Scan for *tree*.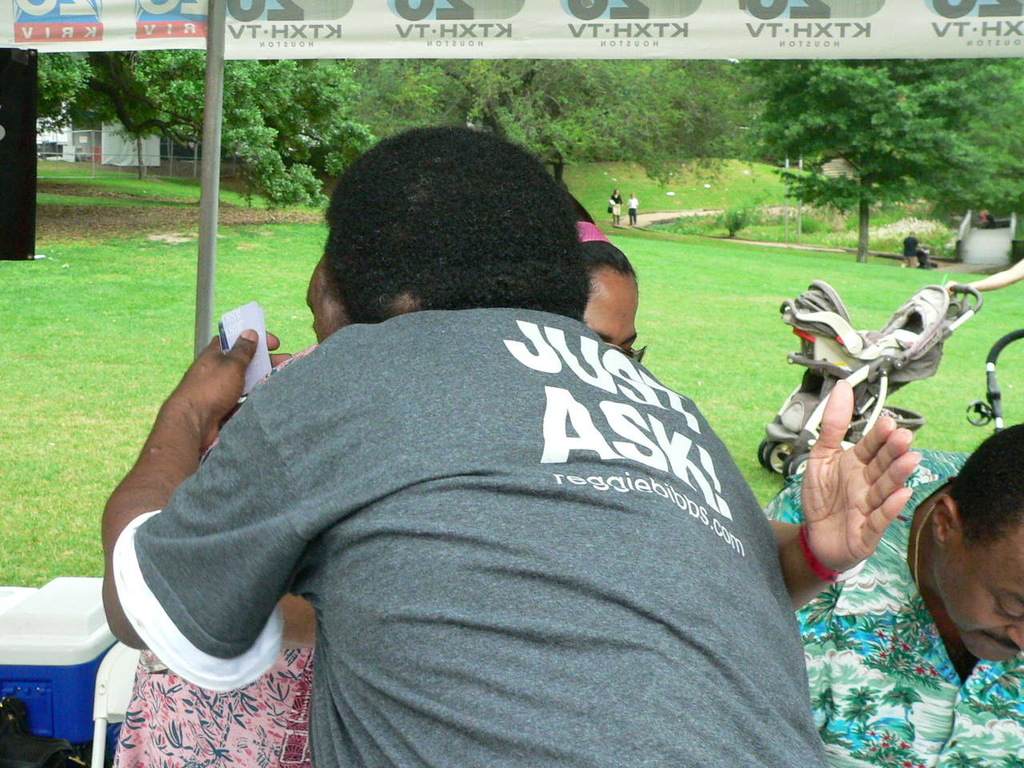
Scan result: (x1=384, y1=56, x2=758, y2=202).
